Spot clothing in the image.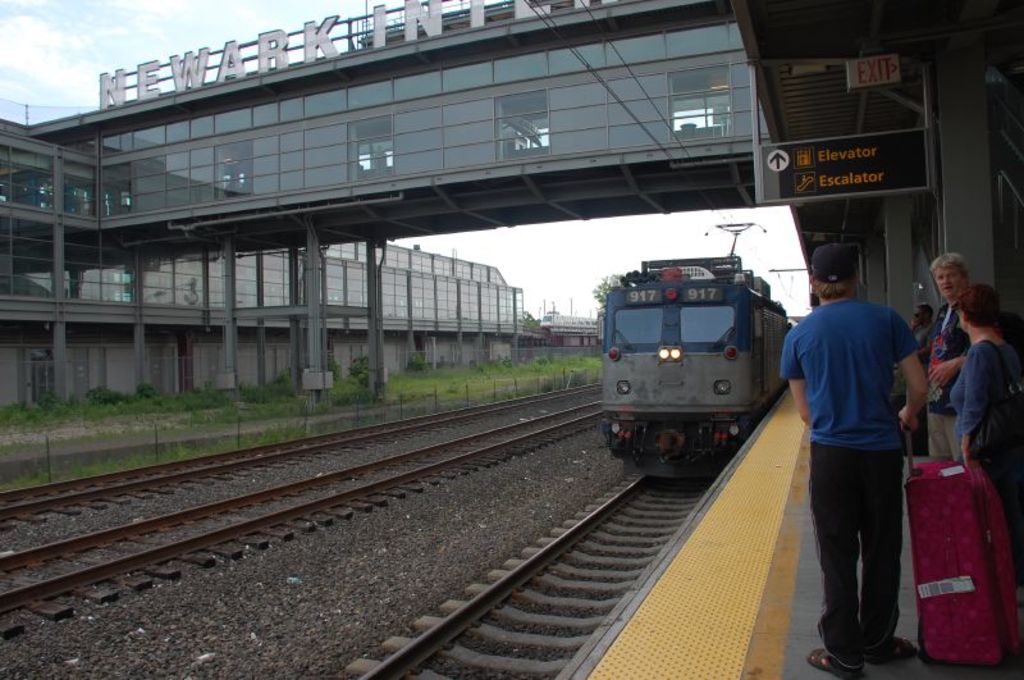
clothing found at detection(920, 300, 983, 465).
